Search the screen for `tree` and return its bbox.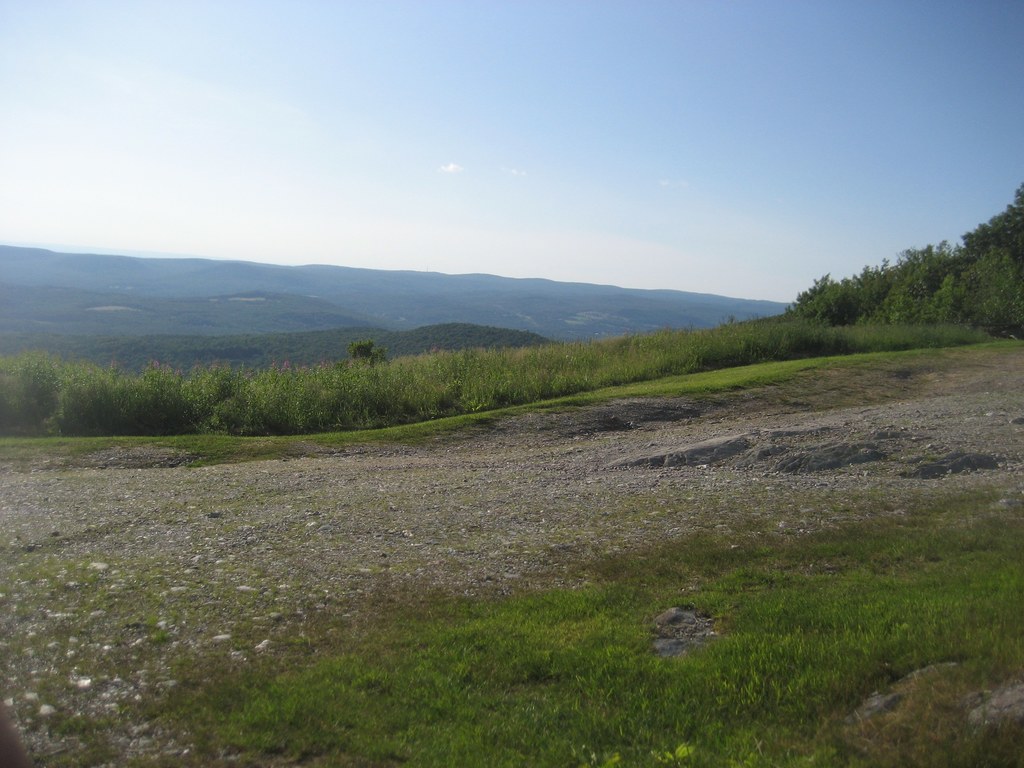
Found: box=[785, 177, 1023, 345].
